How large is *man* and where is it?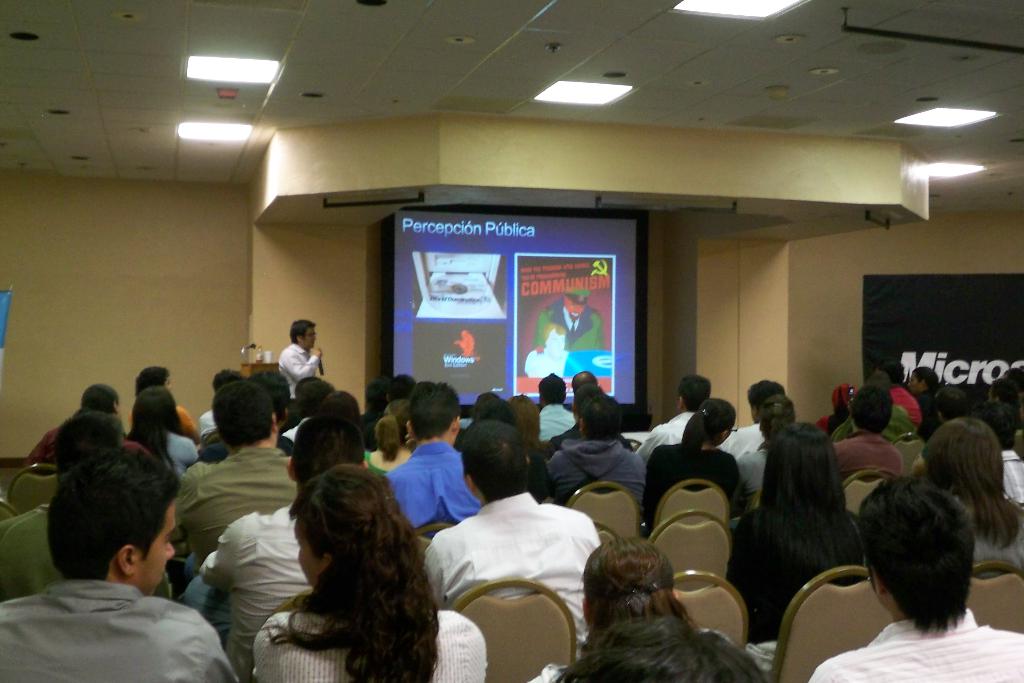
Bounding box: (x1=831, y1=383, x2=899, y2=478).
